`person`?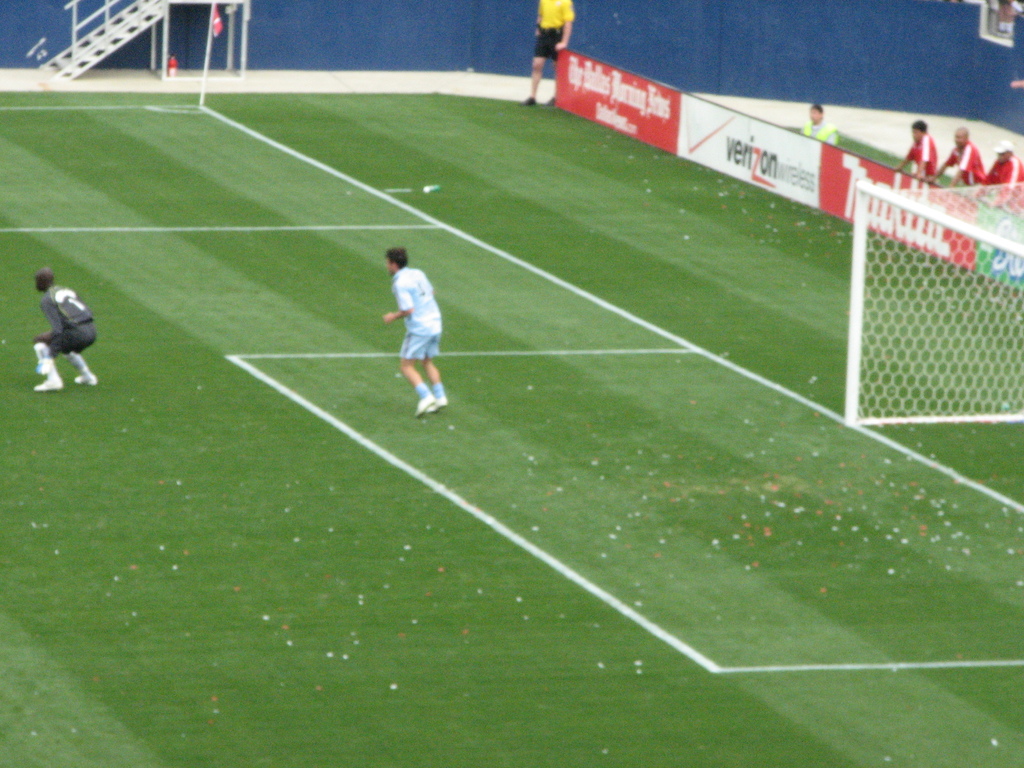
(797,101,836,148)
